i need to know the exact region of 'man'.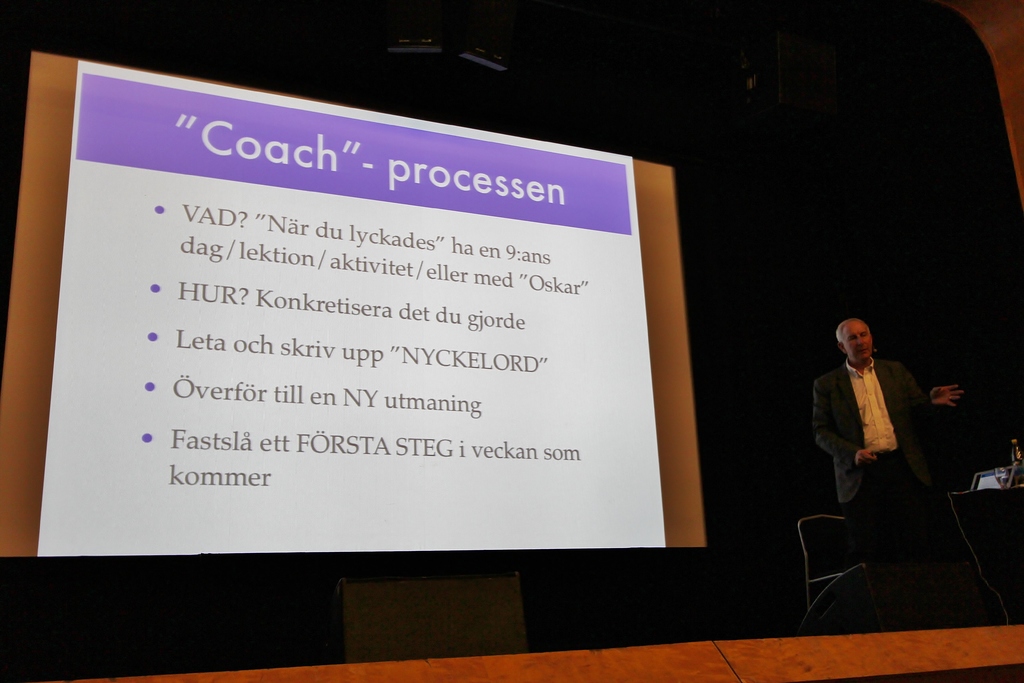
Region: bbox(813, 322, 927, 547).
